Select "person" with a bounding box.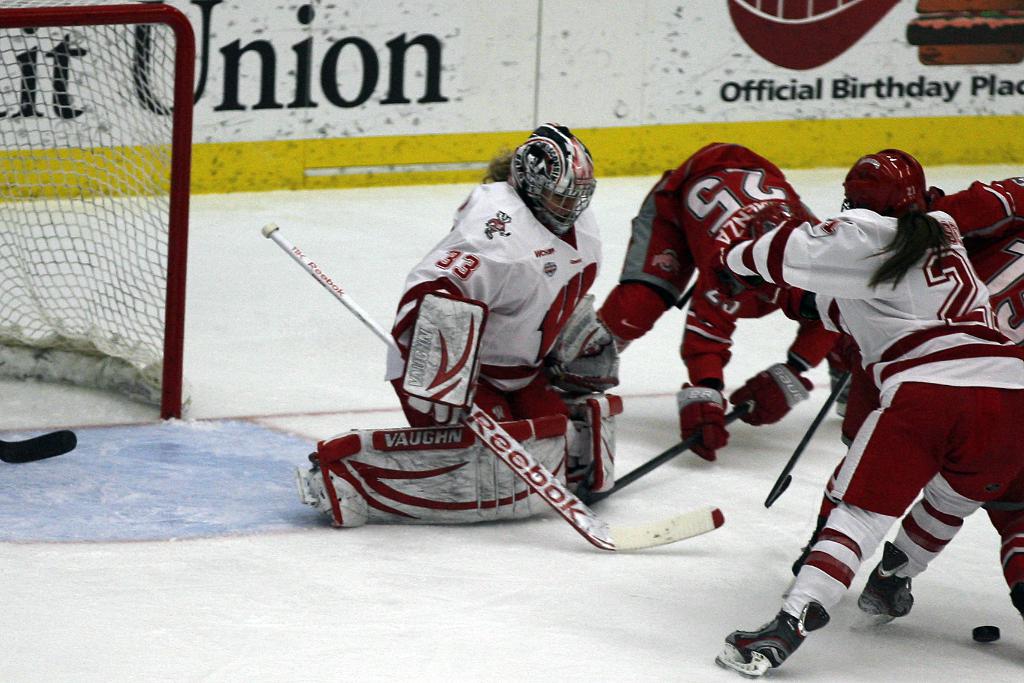
(x1=721, y1=151, x2=1023, y2=670).
